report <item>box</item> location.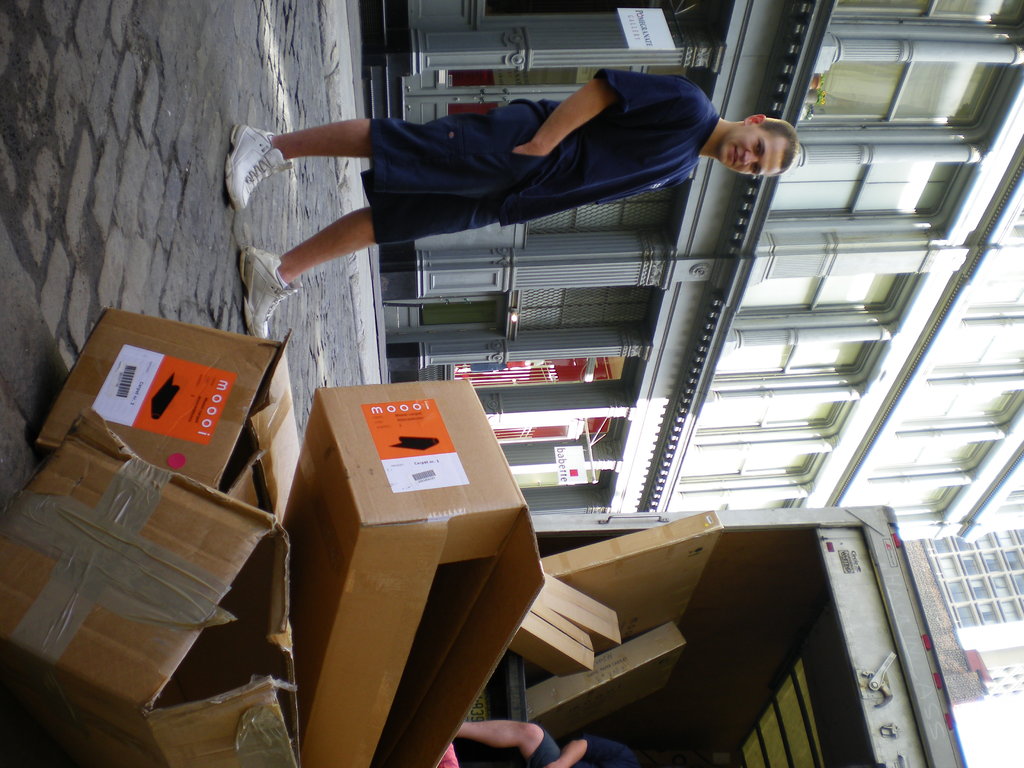
Report: 300 378 546 767.
